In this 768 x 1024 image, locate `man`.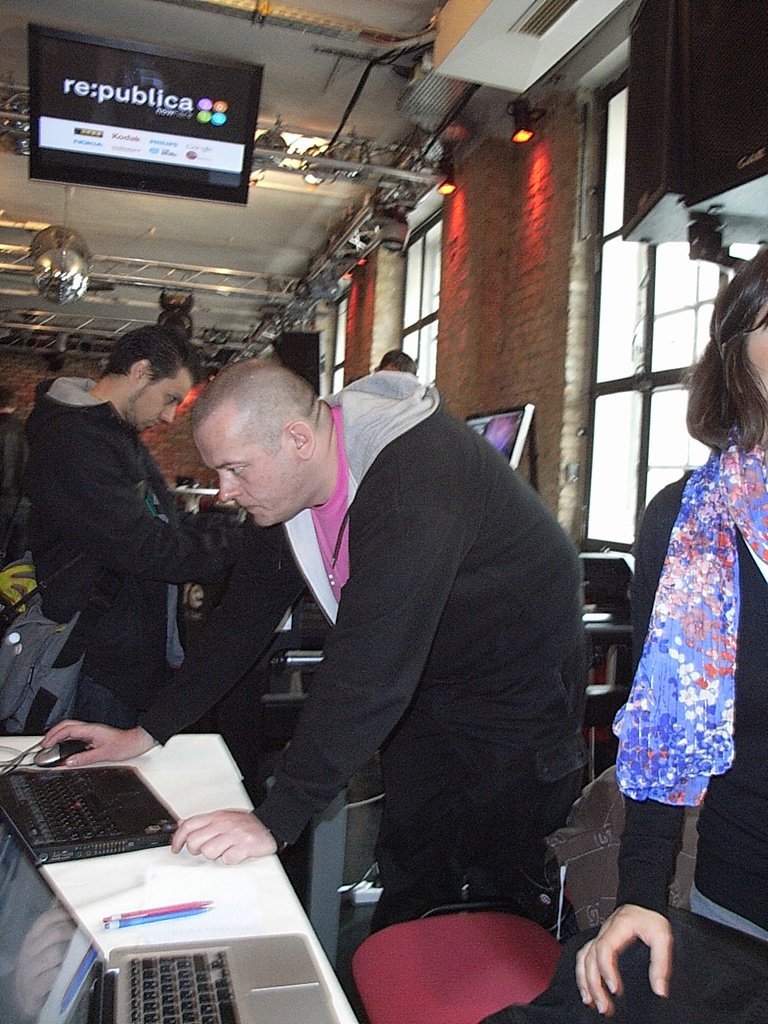
Bounding box: region(14, 319, 255, 737).
